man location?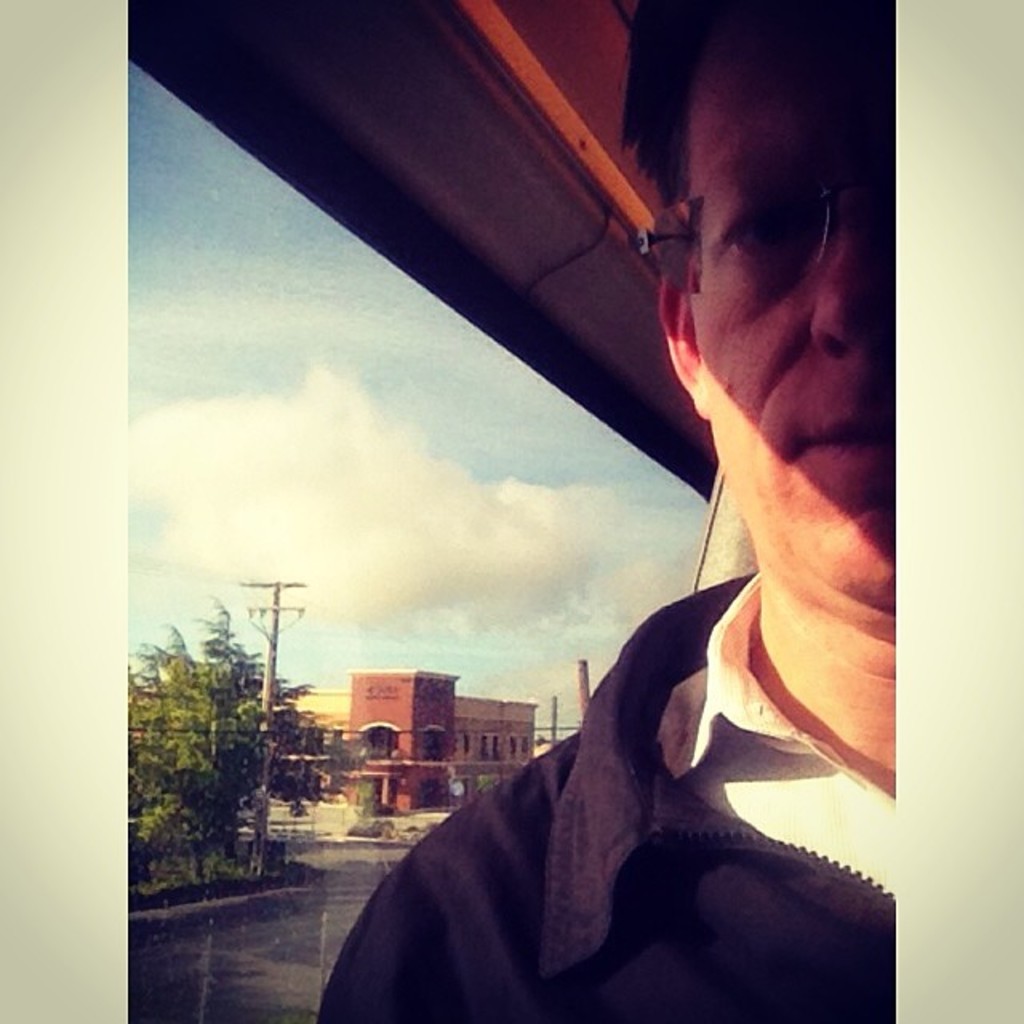
l=318, t=0, r=896, b=1022
